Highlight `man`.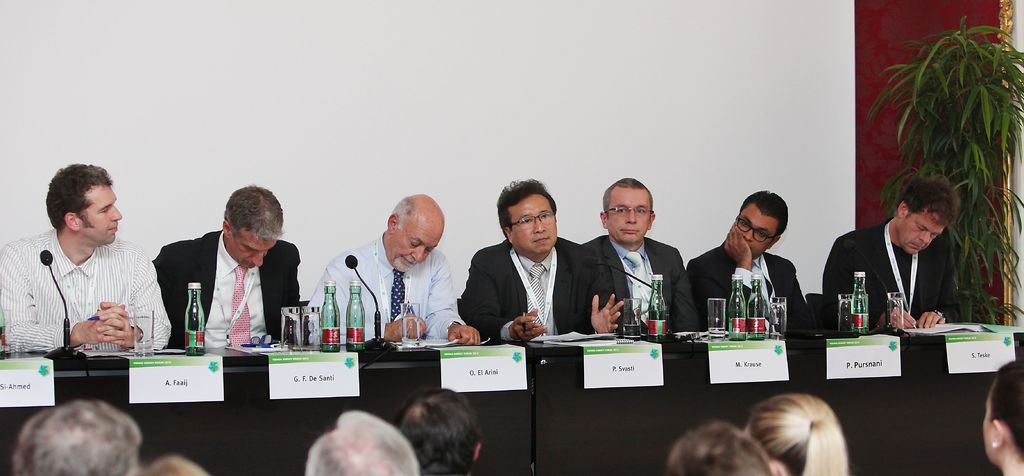
Highlighted region: (left=304, top=189, right=480, bottom=346).
